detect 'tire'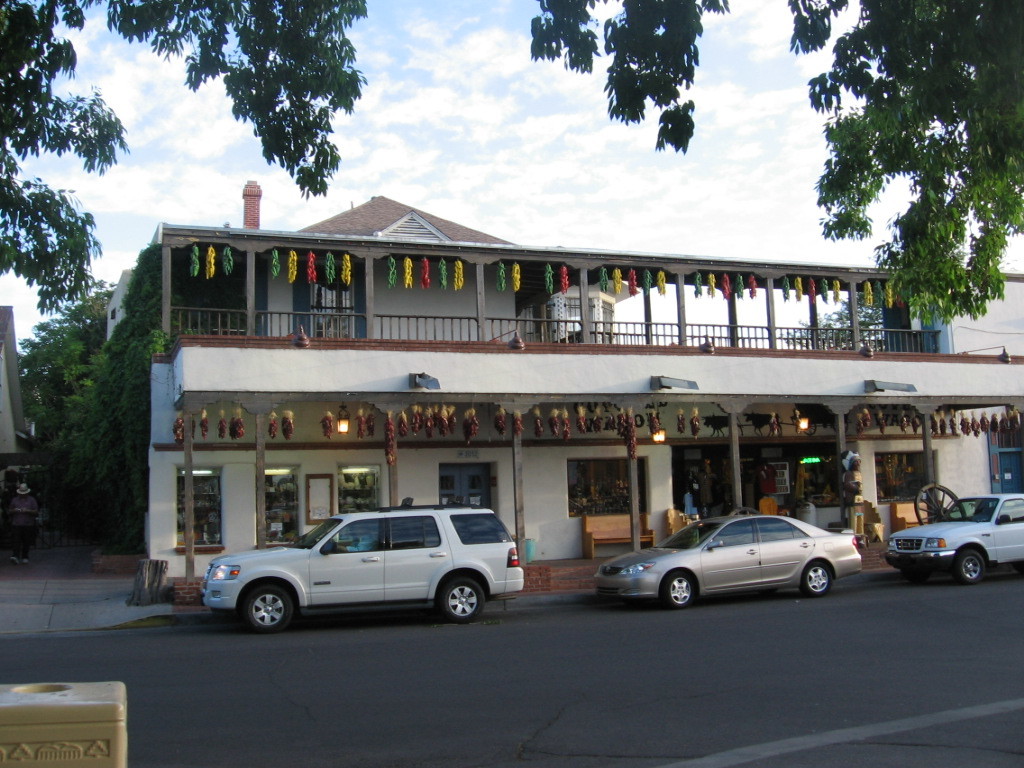
detection(664, 570, 698, 608)
